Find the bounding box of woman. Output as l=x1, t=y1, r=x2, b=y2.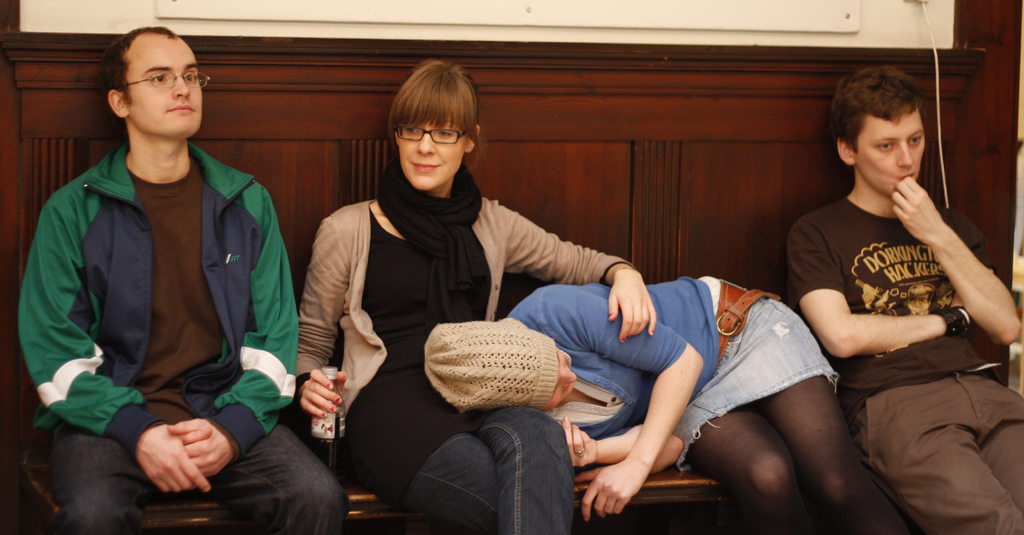
l=292, t=65, r=669, b=534.
